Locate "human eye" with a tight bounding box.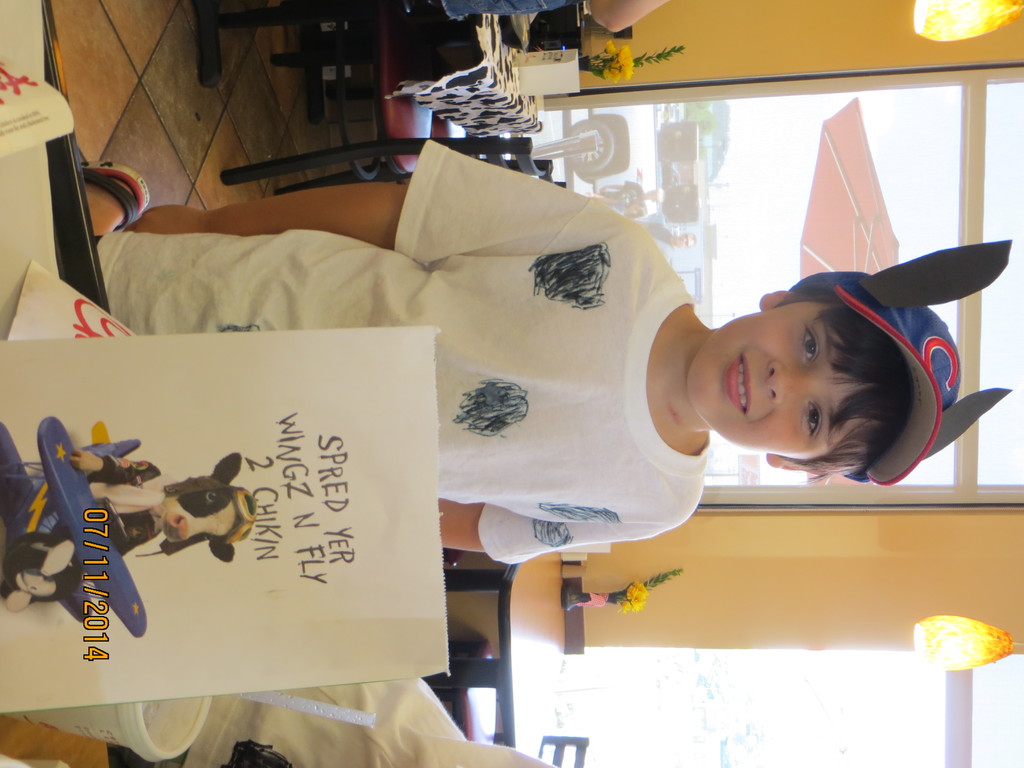
BBox(796, 397, 828, 441).
